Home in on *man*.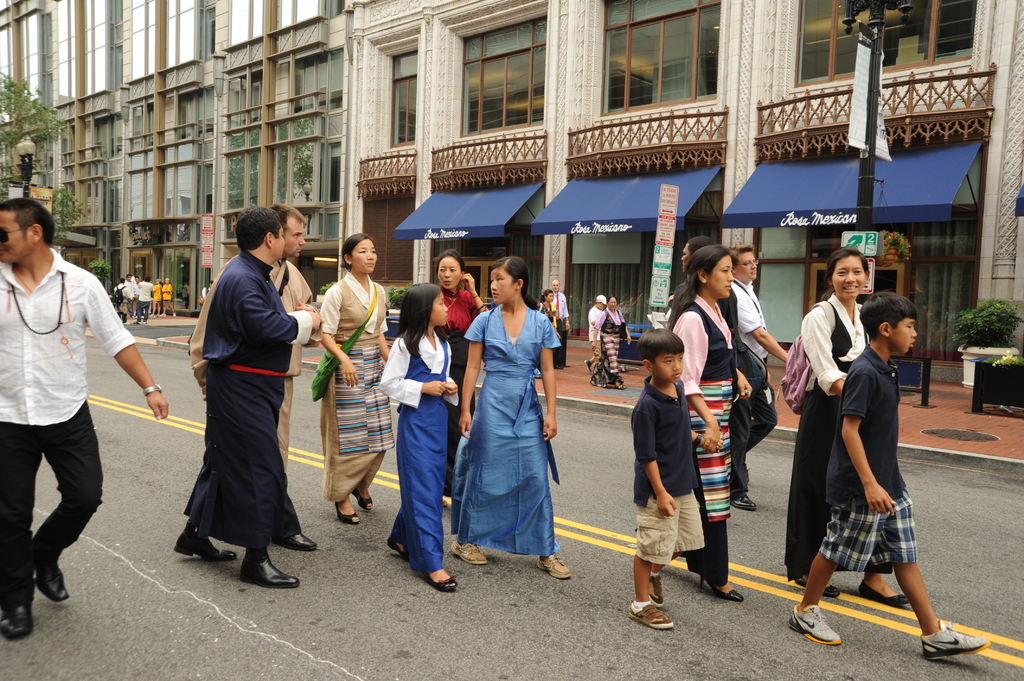
Homed in at {"left": 586, "top": 296, "right": 607, "bottom": 367}.
